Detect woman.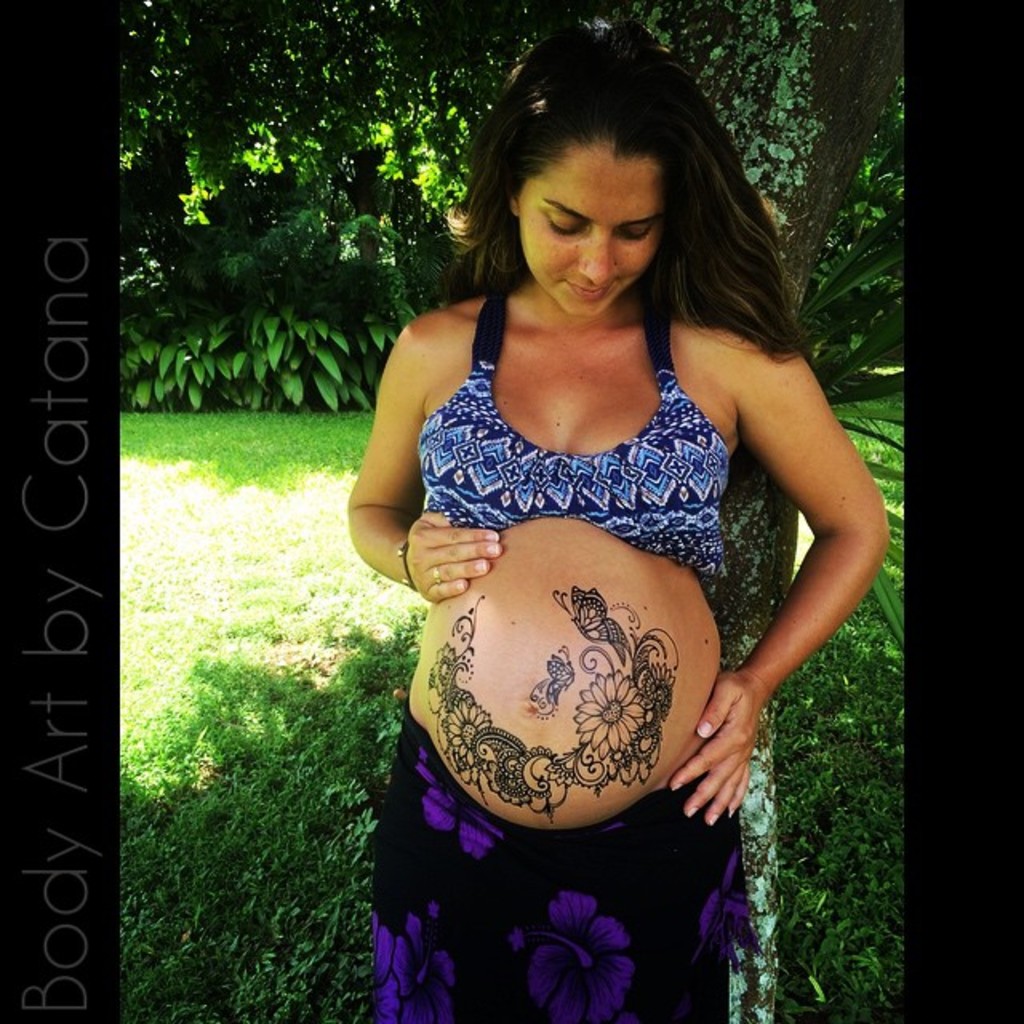
Detected at 331/27/864/1016.
